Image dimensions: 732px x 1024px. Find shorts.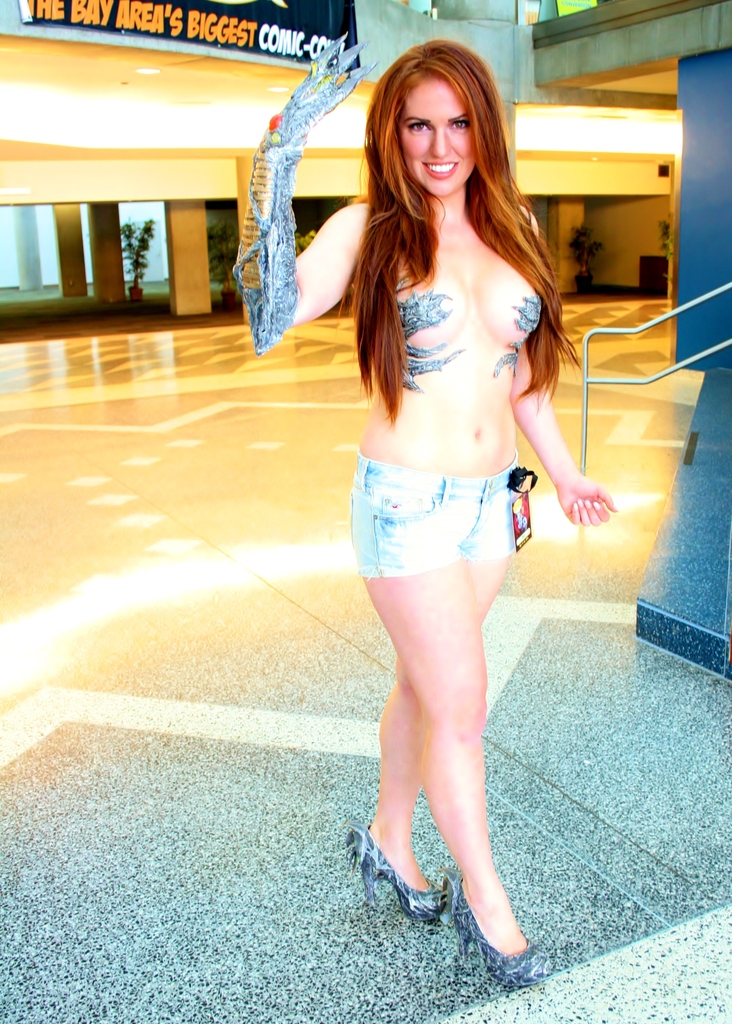
pyautogui.locateOnScreen(348, 477, 563, 583).
